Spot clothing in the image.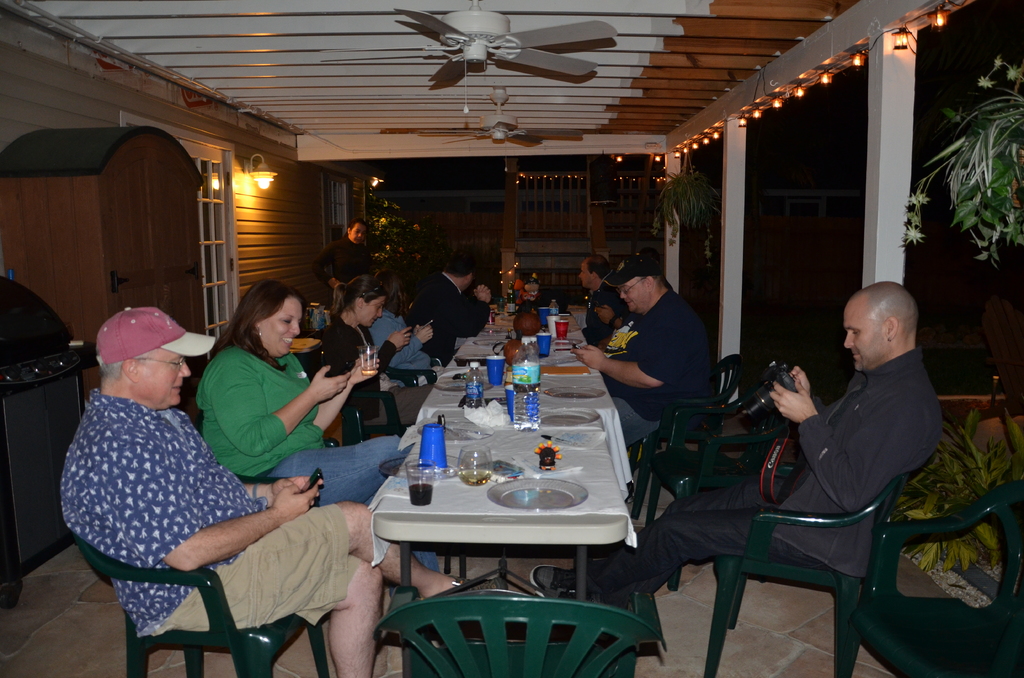
clothing found at 312, 313, 422, 428.
